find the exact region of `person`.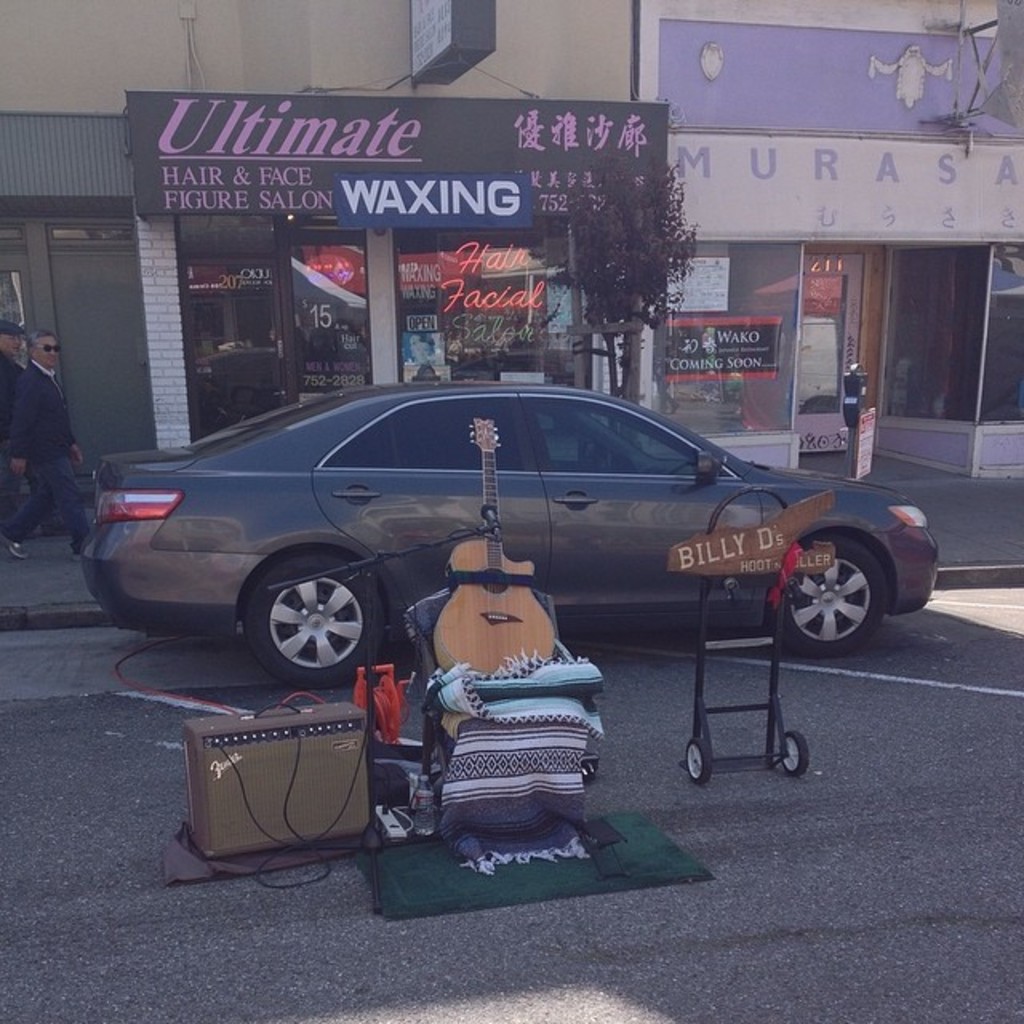
Exact region: 0 331 86 555.
